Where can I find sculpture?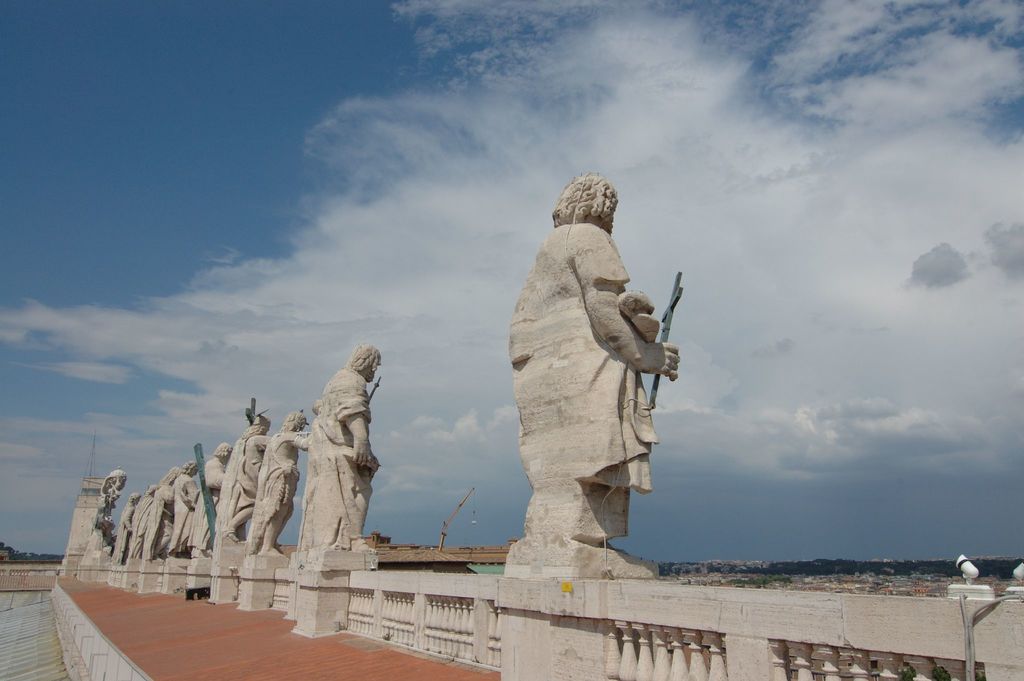
You can find it at [113, 500, 148, 556].
